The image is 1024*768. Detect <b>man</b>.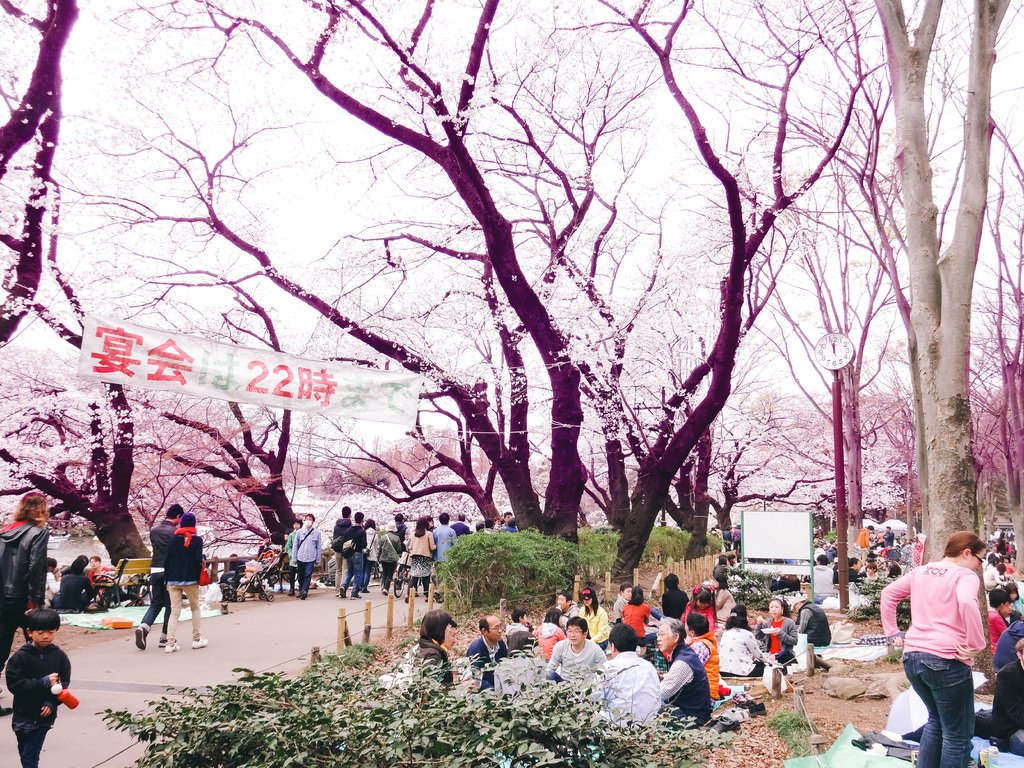
Detection: bbox=[501, 511, 512, 529].
